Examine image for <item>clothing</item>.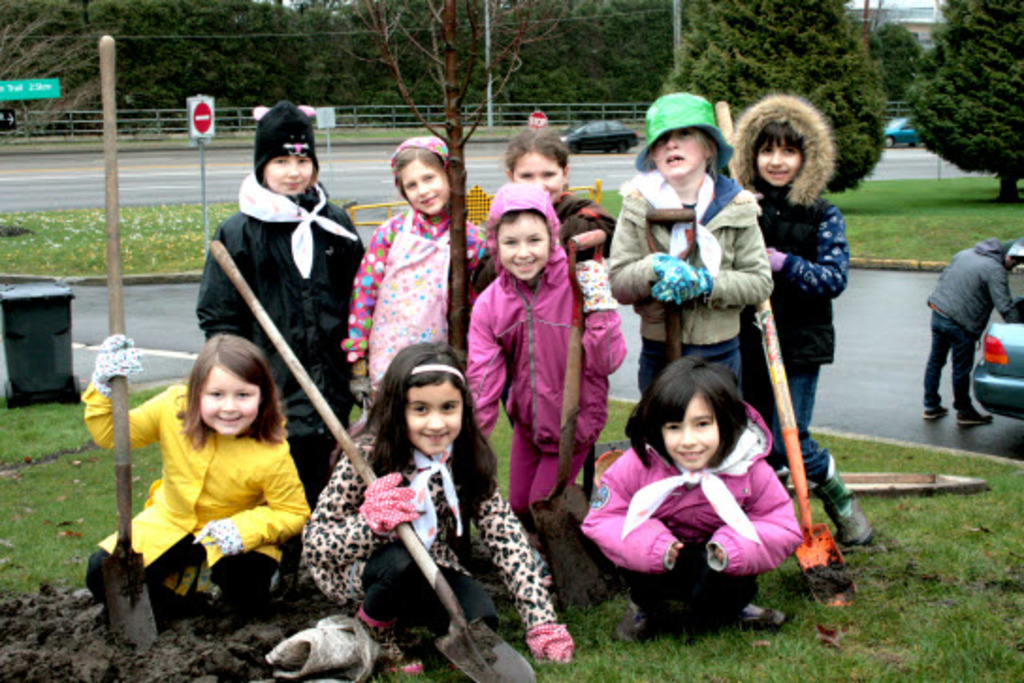
Examination result: (915,233,1022,420).
